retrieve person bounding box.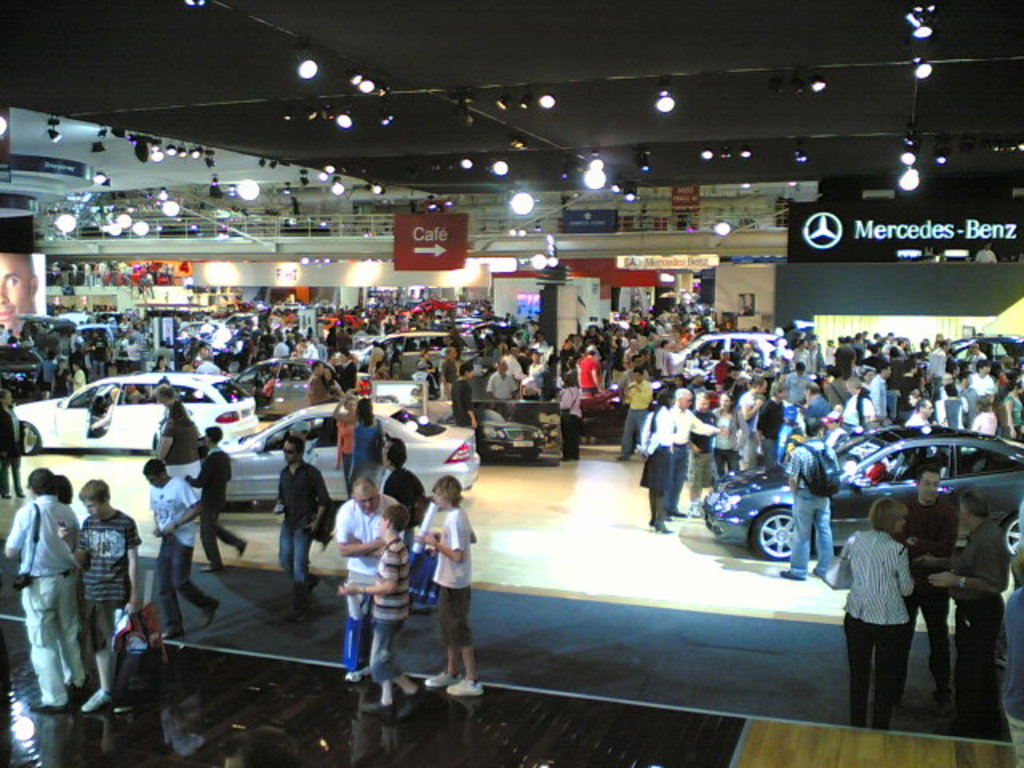
Bounding box: <bbox>579, 298, 718, 365</bbox>.
